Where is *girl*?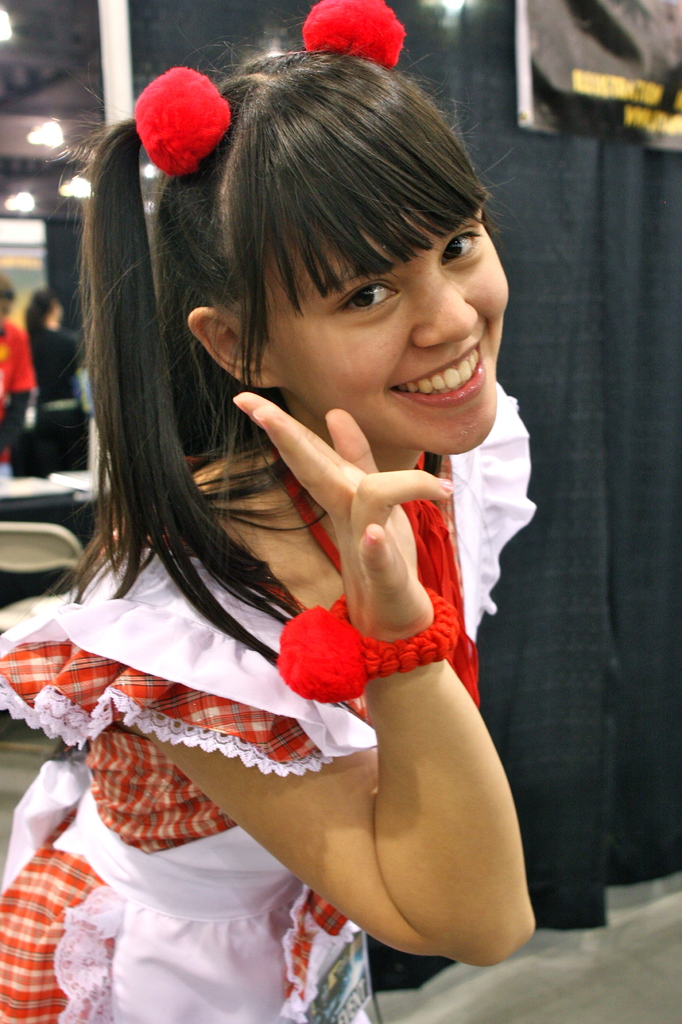
x1=0 y1=1 x2=536 y2=1023.
